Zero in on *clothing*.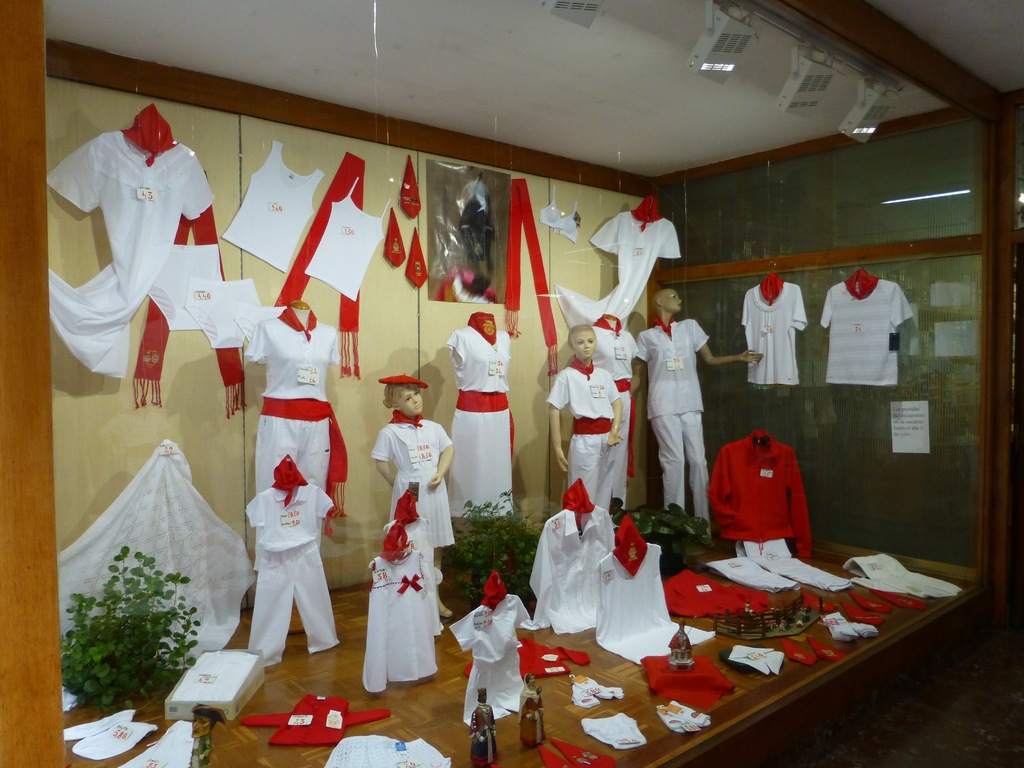
Zeroed in: <box>255,417,330,550</box>.
